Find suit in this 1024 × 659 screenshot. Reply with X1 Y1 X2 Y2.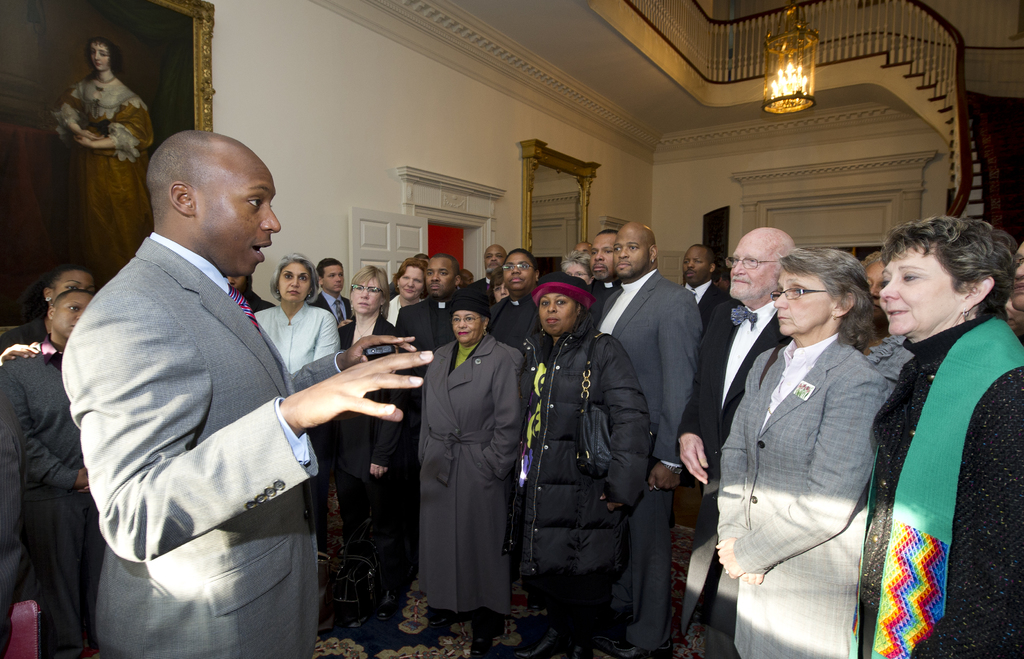
684 280 738 334.
